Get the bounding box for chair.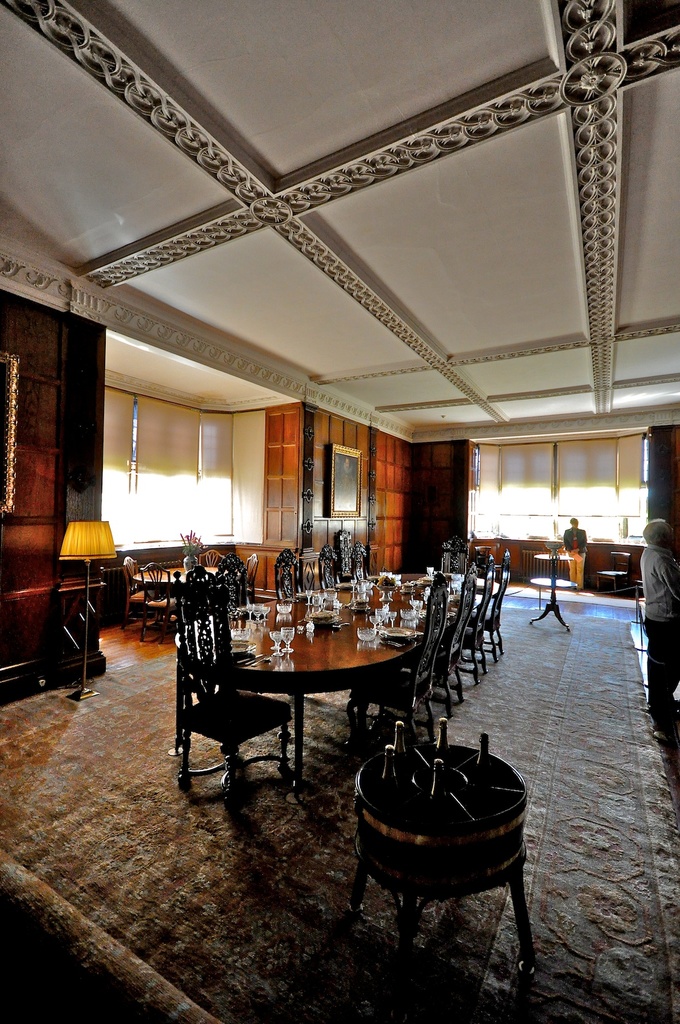
BBox(177, 560, 224, 623).
